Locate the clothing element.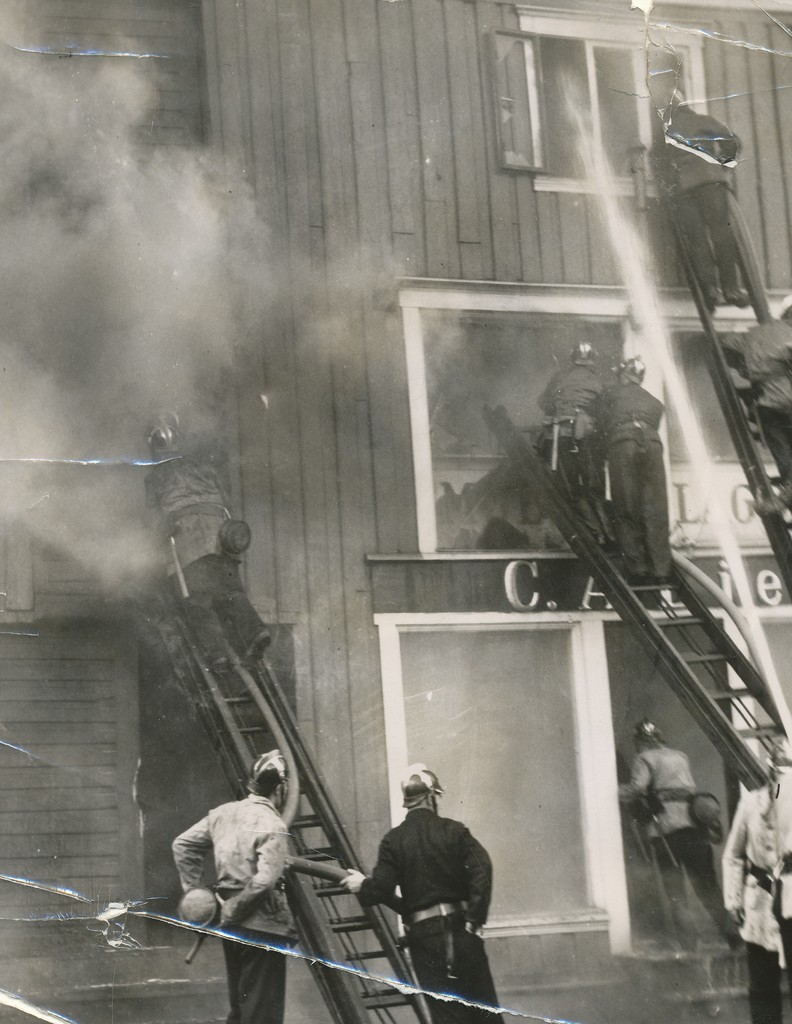
Element bbox: (left=615, top=740, right=741, bottom=945).
